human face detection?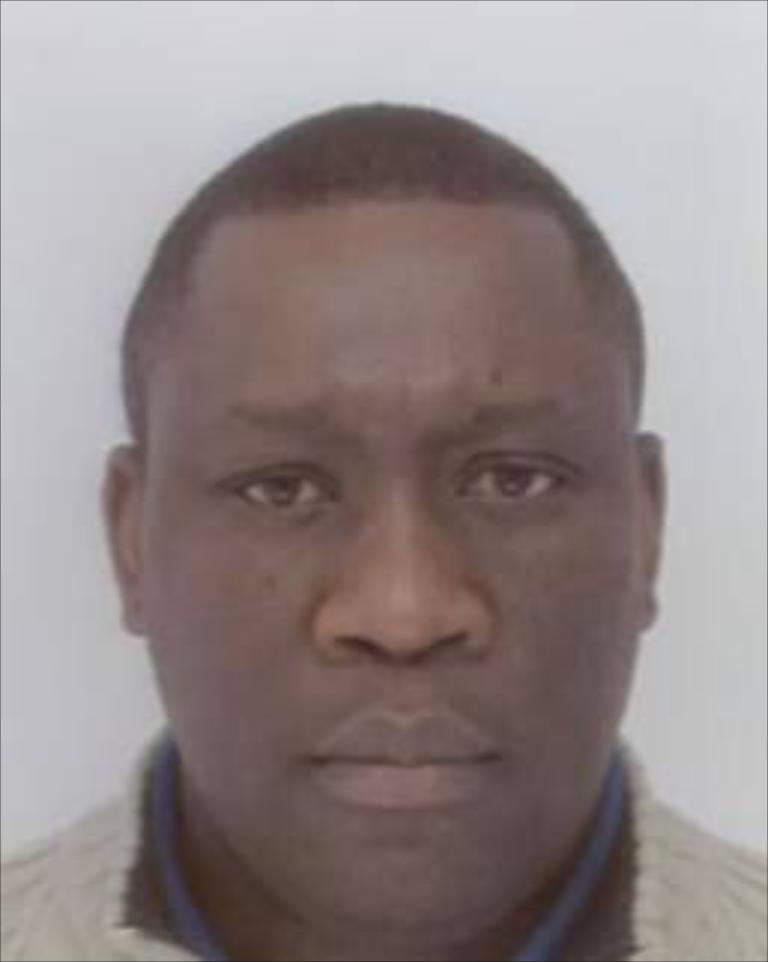
pyautogui.locateOnScreen(134, 197, 642, 929)
